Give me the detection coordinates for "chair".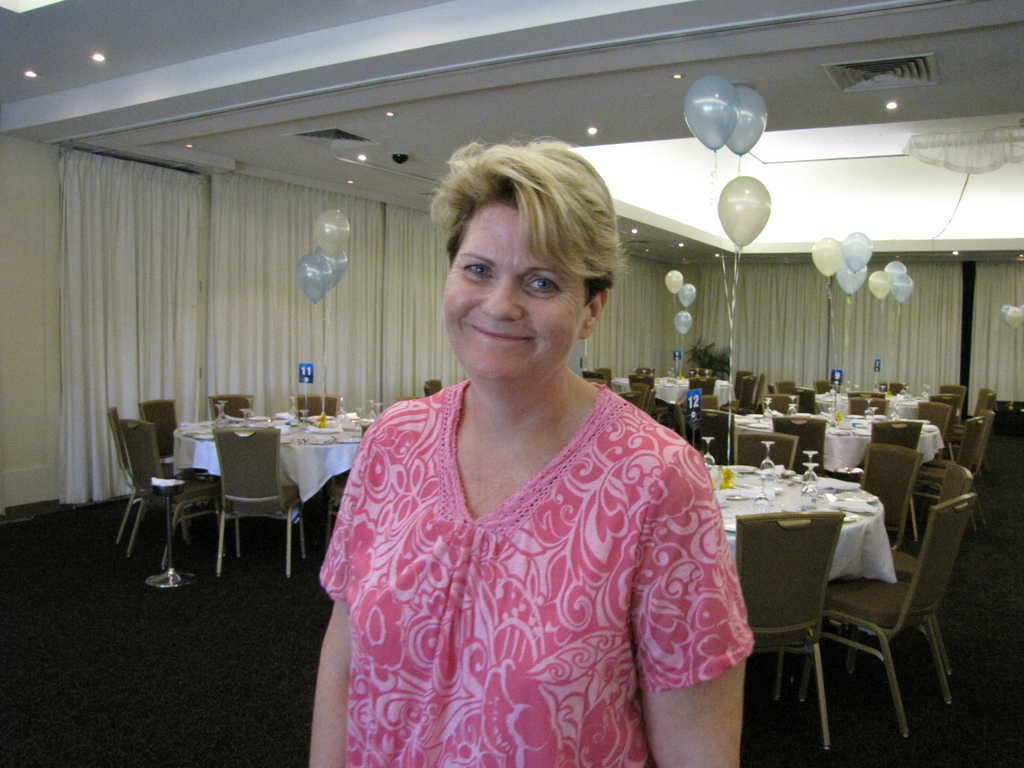
[x1=694, y1=406, x2=733, y2=463].
